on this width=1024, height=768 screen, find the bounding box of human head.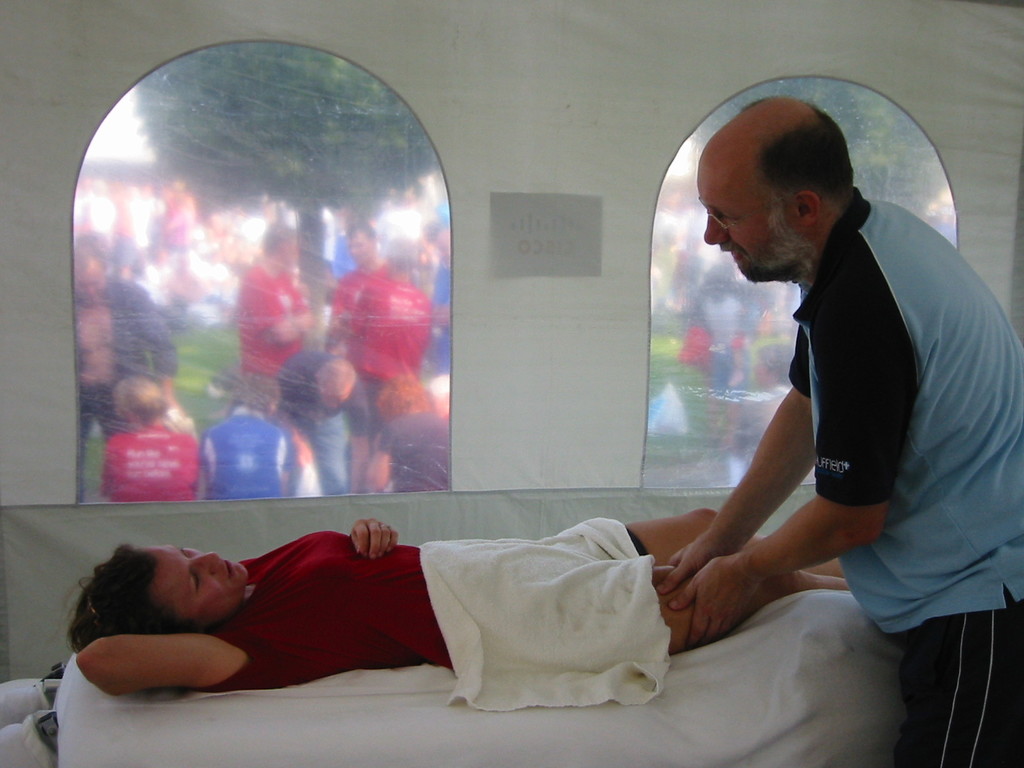
Bounding box: x1=74 y1=265 x2=111 y2=303.
